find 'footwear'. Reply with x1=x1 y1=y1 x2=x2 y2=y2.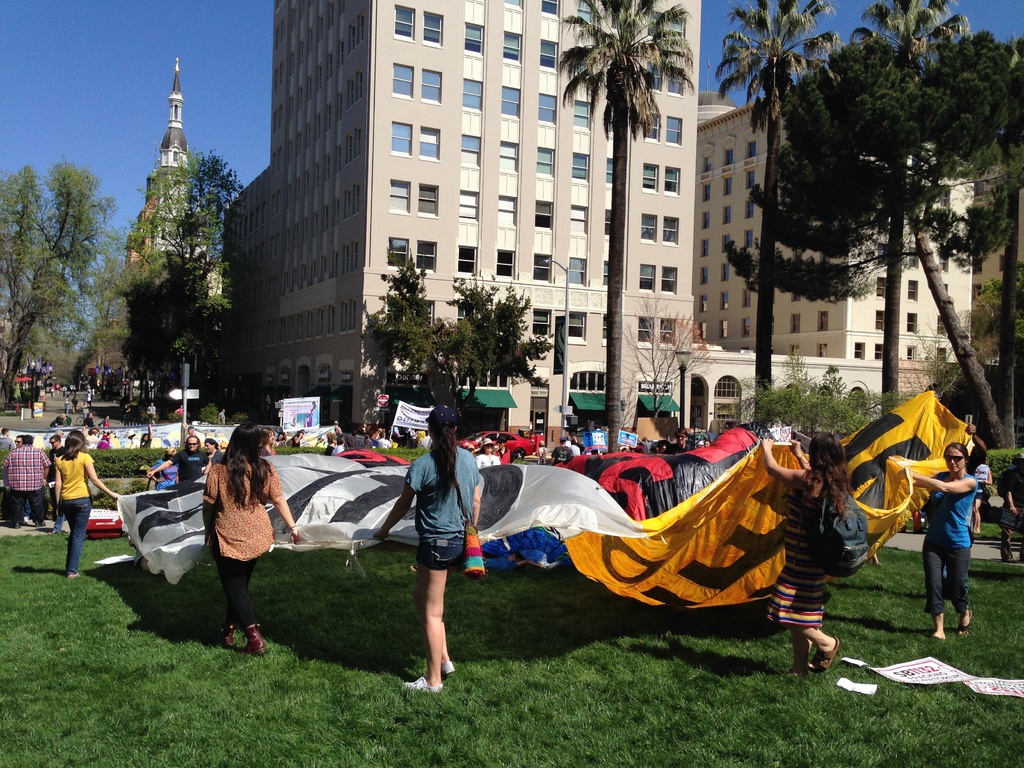
x1=443 y1=659 x2=456 y2=674.
